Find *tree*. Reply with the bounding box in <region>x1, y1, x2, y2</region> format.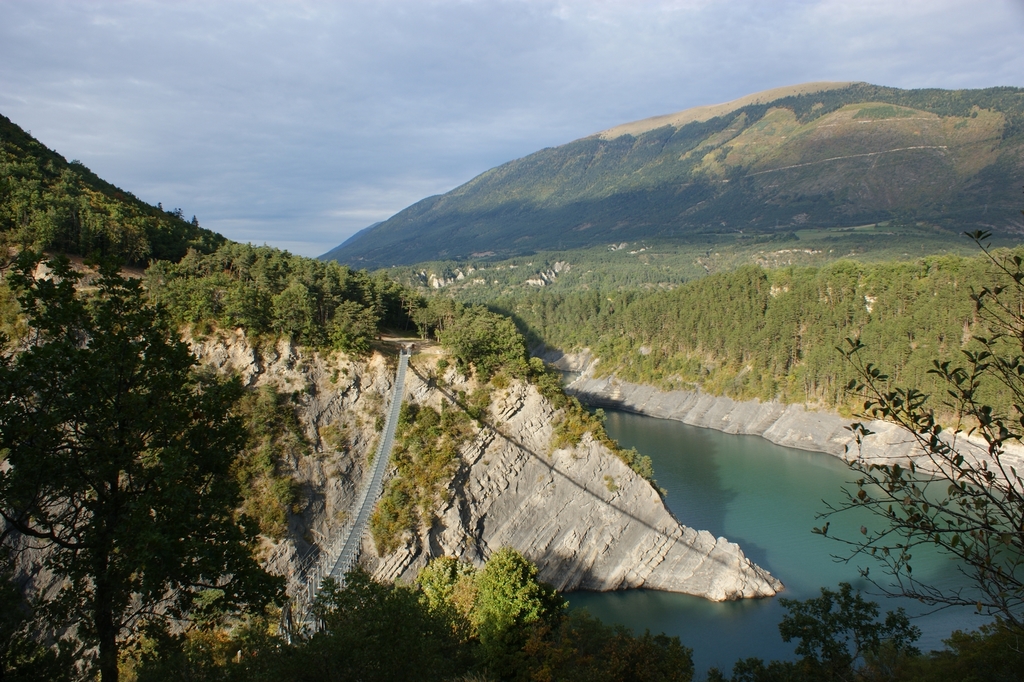
<region>783, 263, 1008, 651</region>.
